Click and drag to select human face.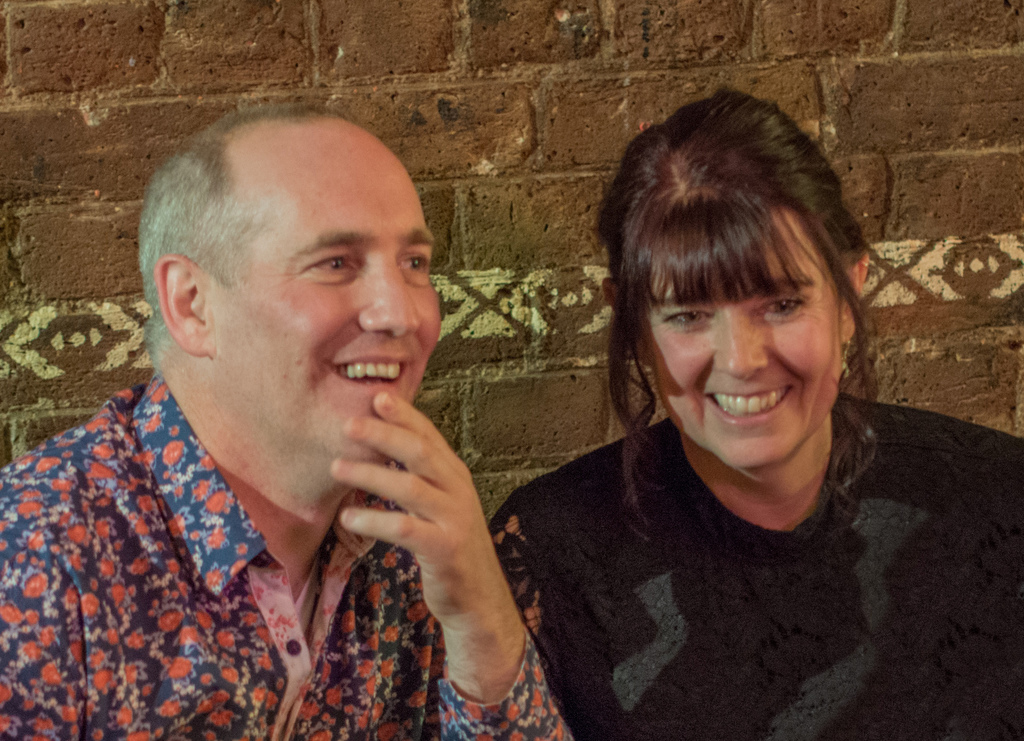
Selection: x1=632 y1=202 x2=839 y2=469.
